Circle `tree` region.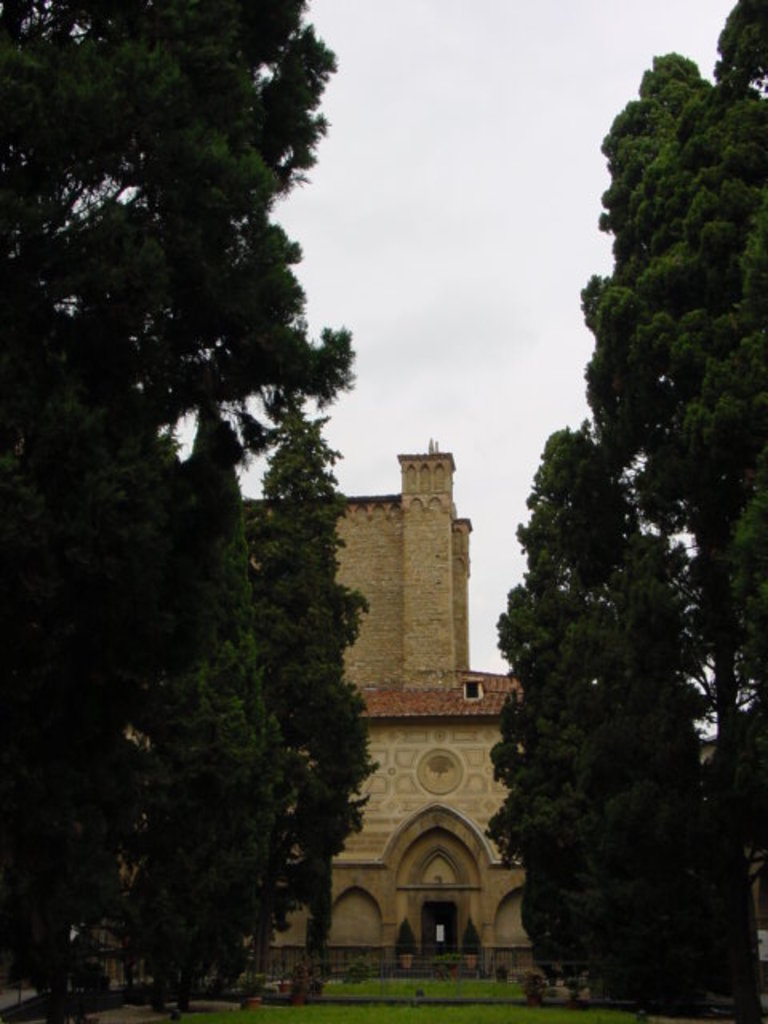
Region: {"x1": 480, "y1": 419, "x2": 715, "y2": 1022}.
